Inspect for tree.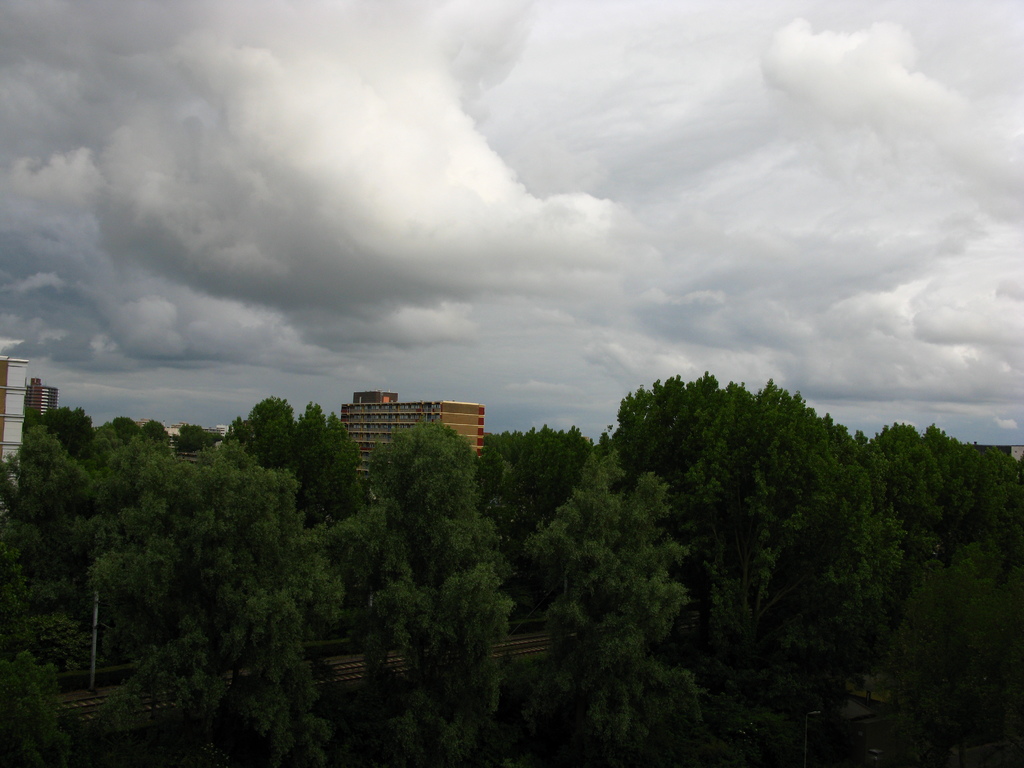
Inspection: [239,397,370,522].
